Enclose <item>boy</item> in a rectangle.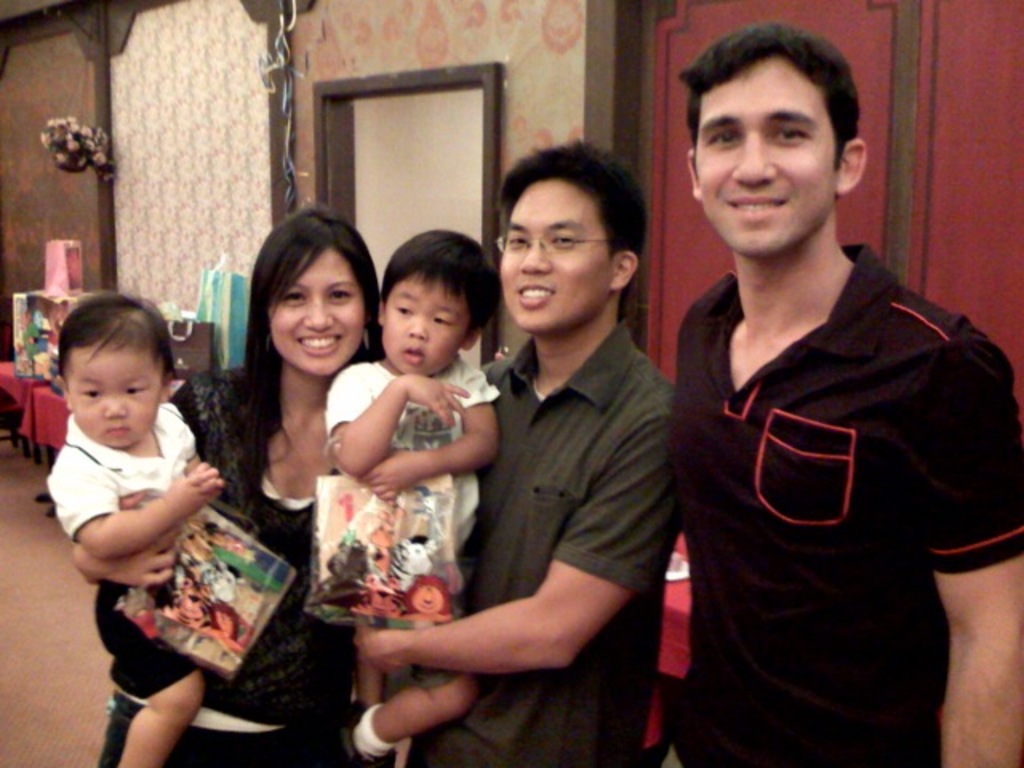
x1=30, y1=282, x2=261, y2=710.
